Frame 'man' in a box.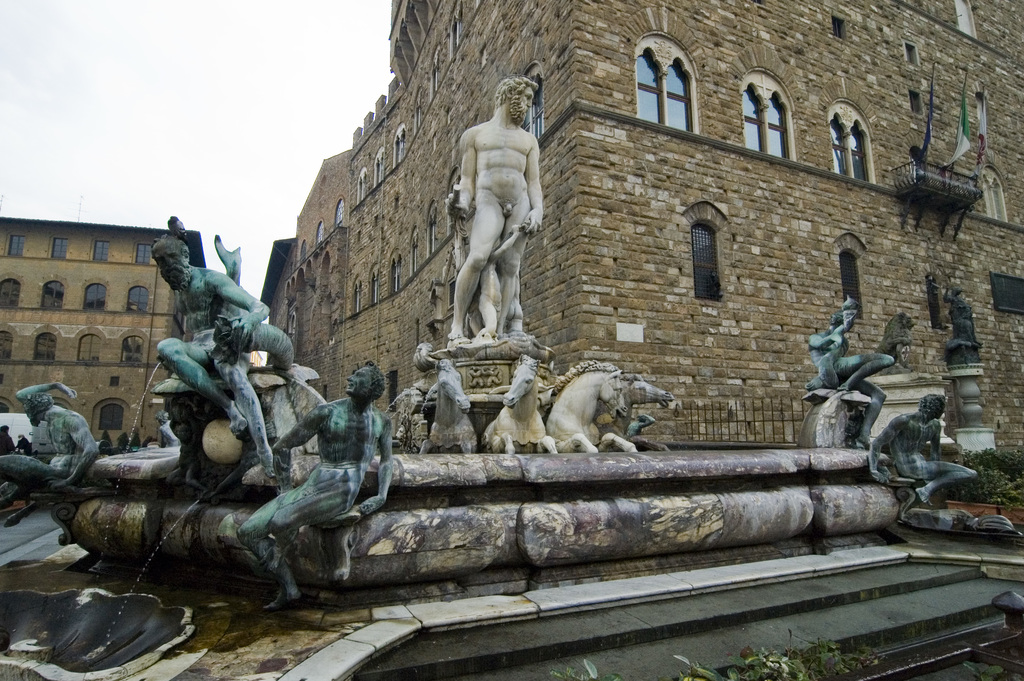
detection(867, 392, 979, 507).
